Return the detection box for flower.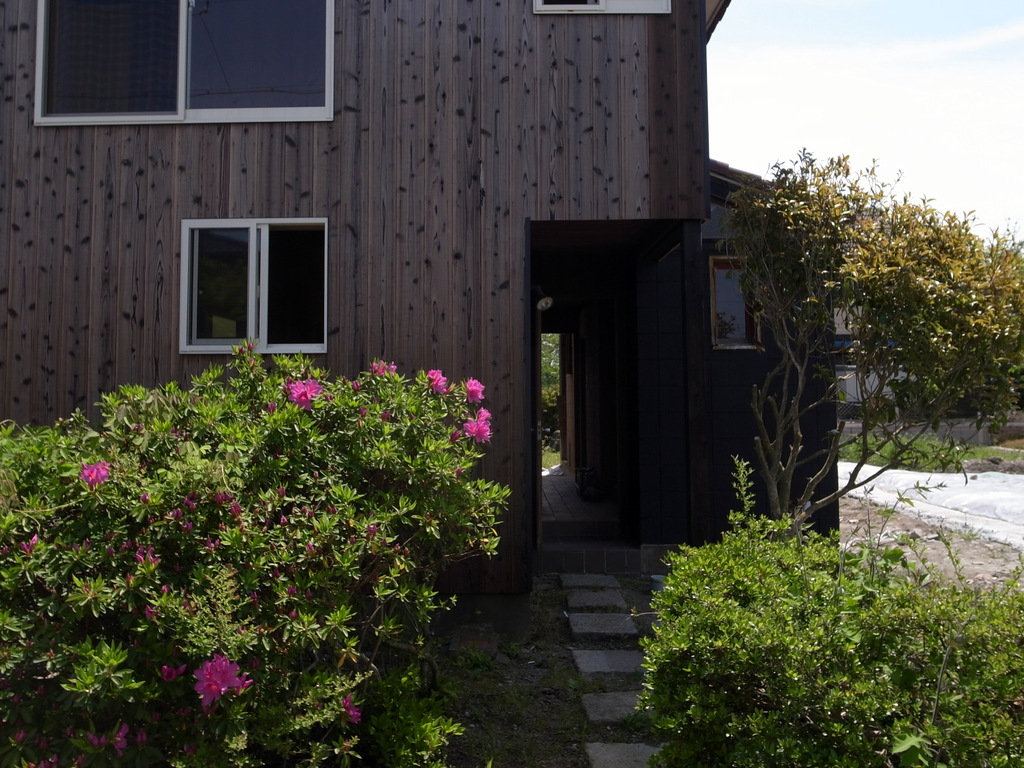
463, 378, 486, 404.
